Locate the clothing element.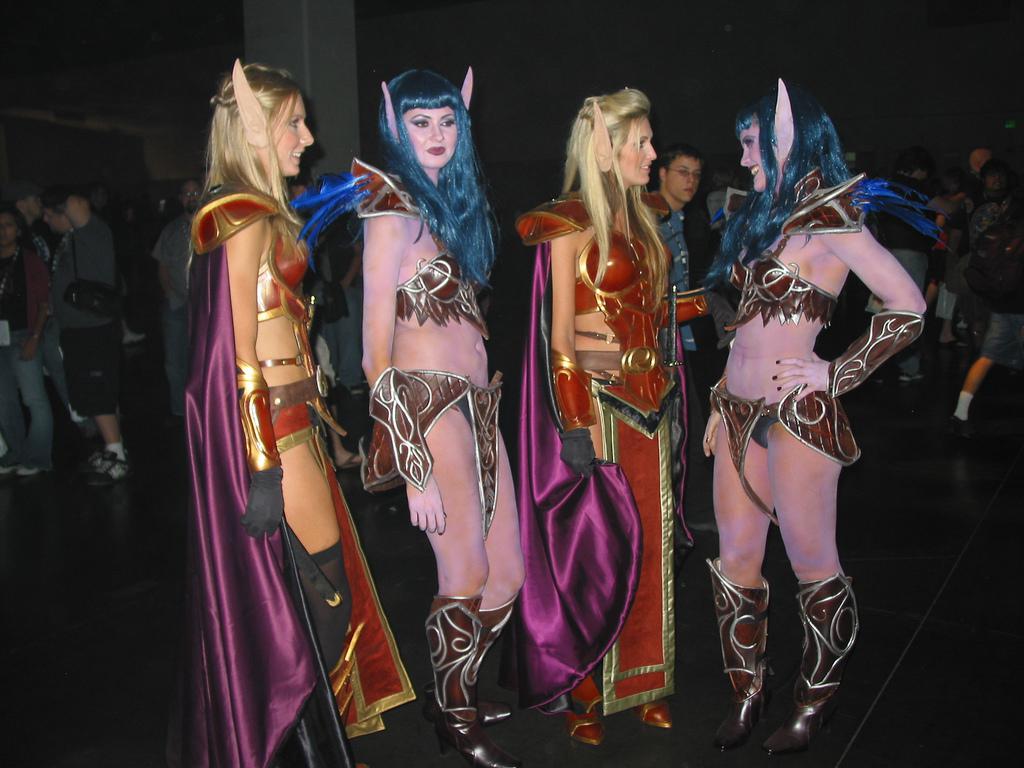
Element bbox: l=517, t=166, r=695, b=708.
